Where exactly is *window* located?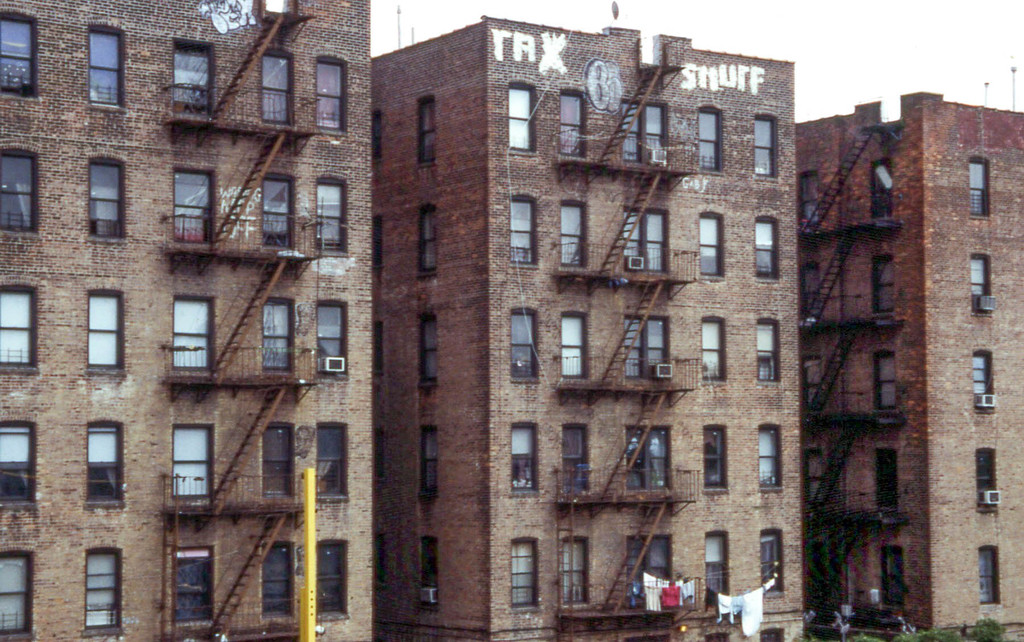
Its bounding box is l=85, t=20, r=132, b=109.
